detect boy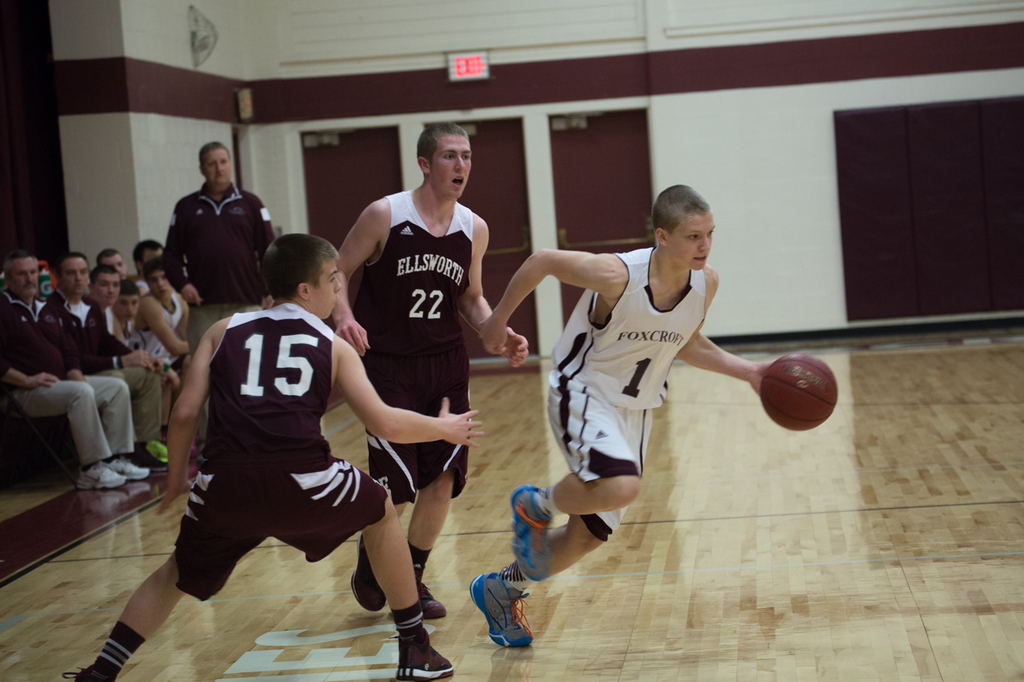
BBox(112, 281, 144, 358)
